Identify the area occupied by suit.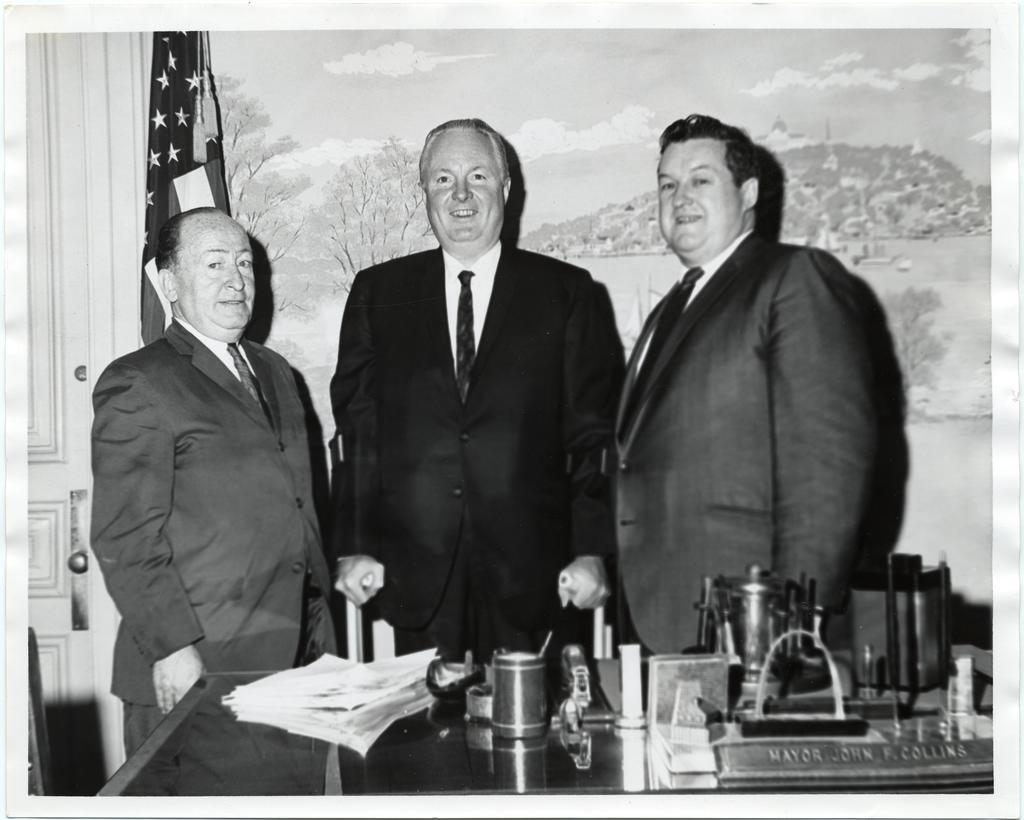
Area: (x1=609, y1=228, x2=879, y2=666).
